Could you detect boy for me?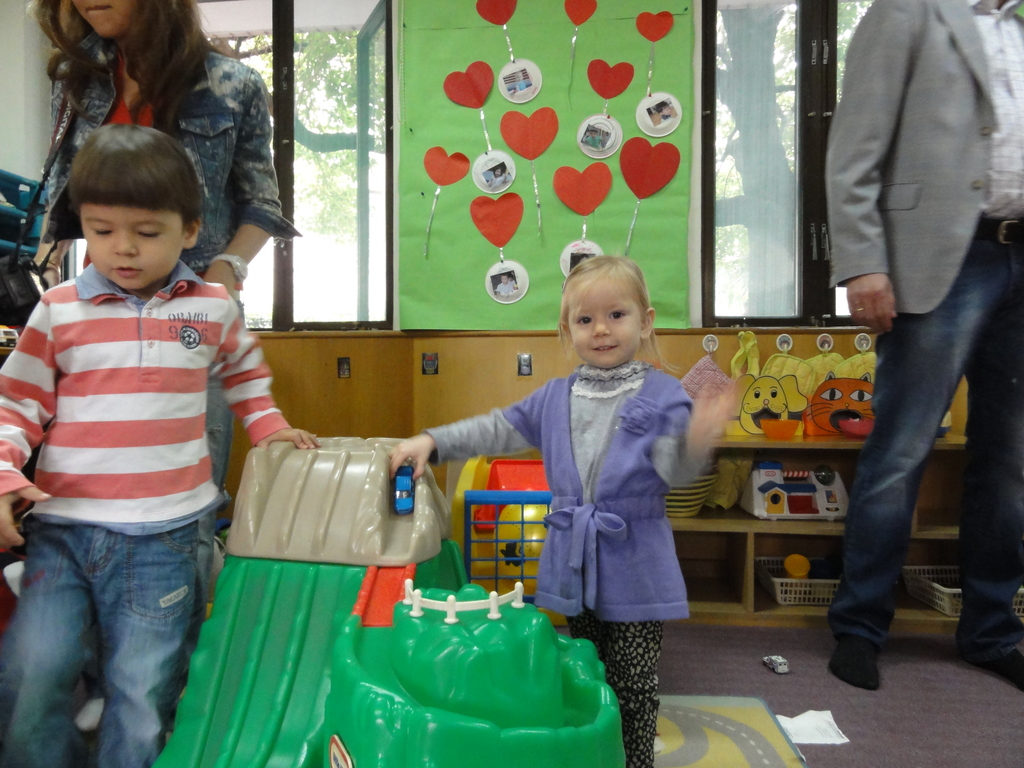
Detection result: bbox(0, 120, 321, 767).
